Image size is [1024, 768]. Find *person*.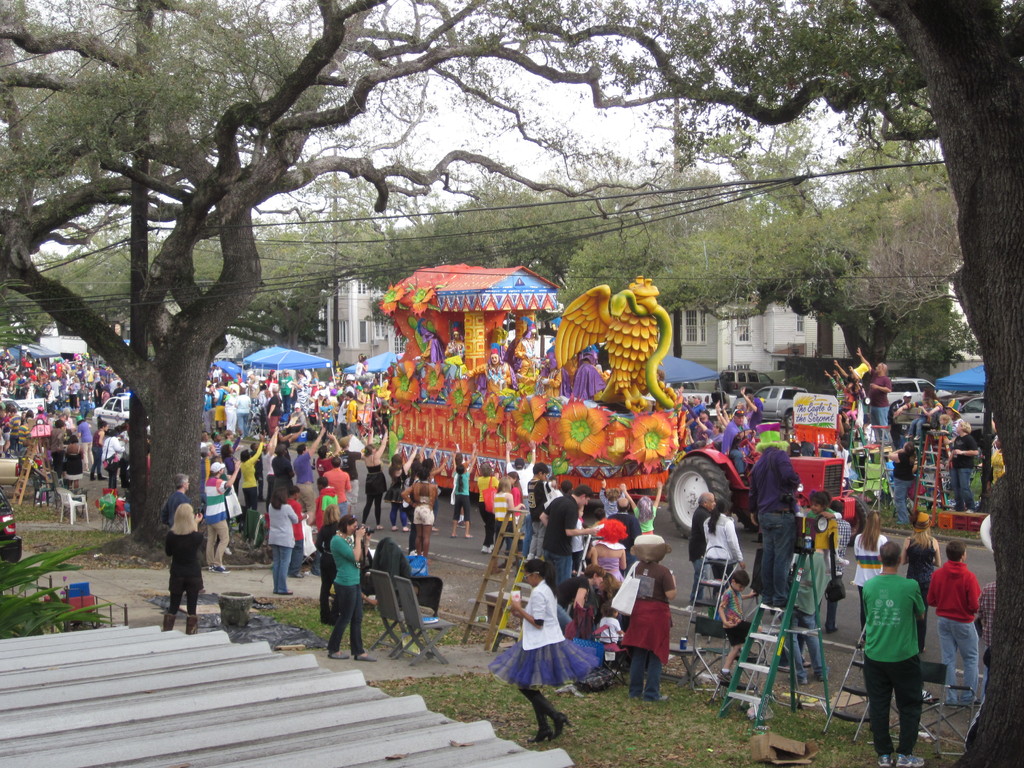
279, 479, 307, 579.
